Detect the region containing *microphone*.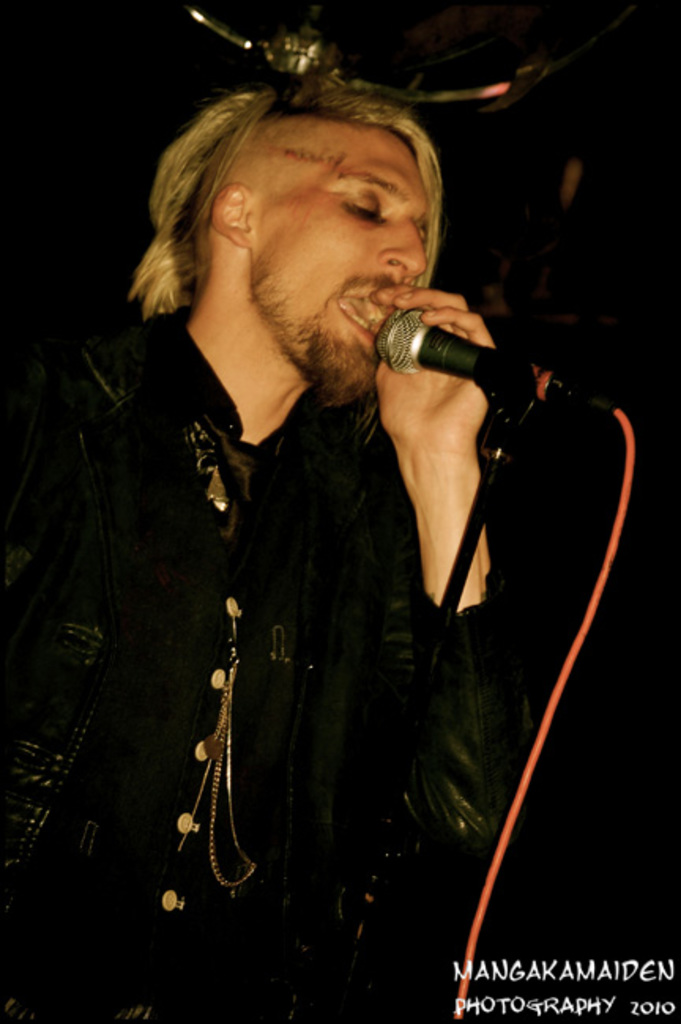
<region>366, 282, 538, 411</region>.
